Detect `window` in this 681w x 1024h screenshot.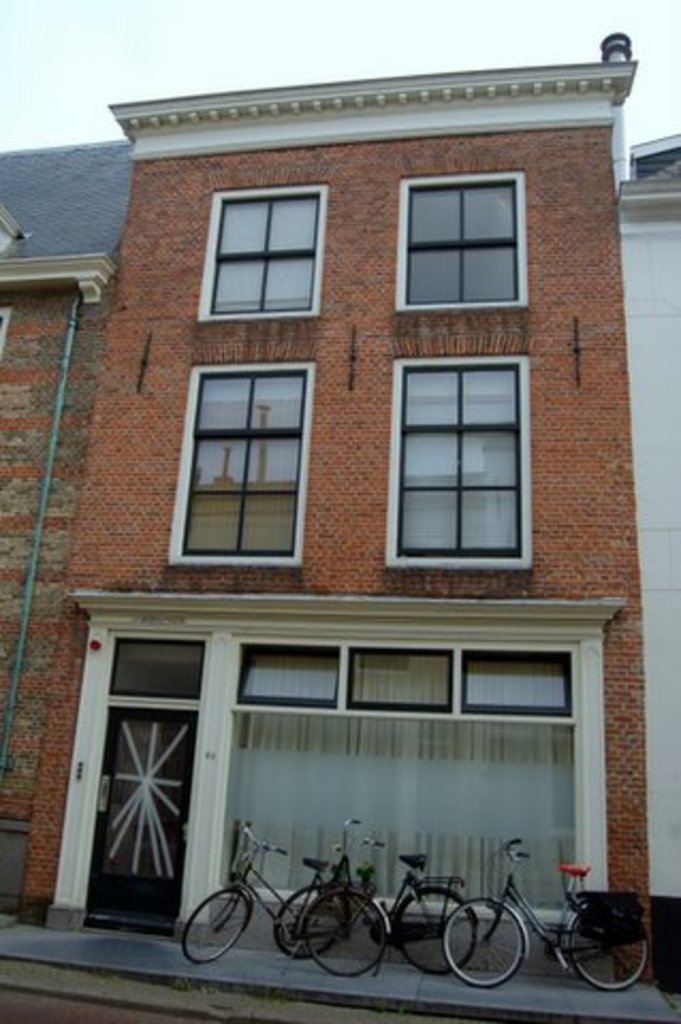
Detection: bbox(177, 346, 316, 570).
